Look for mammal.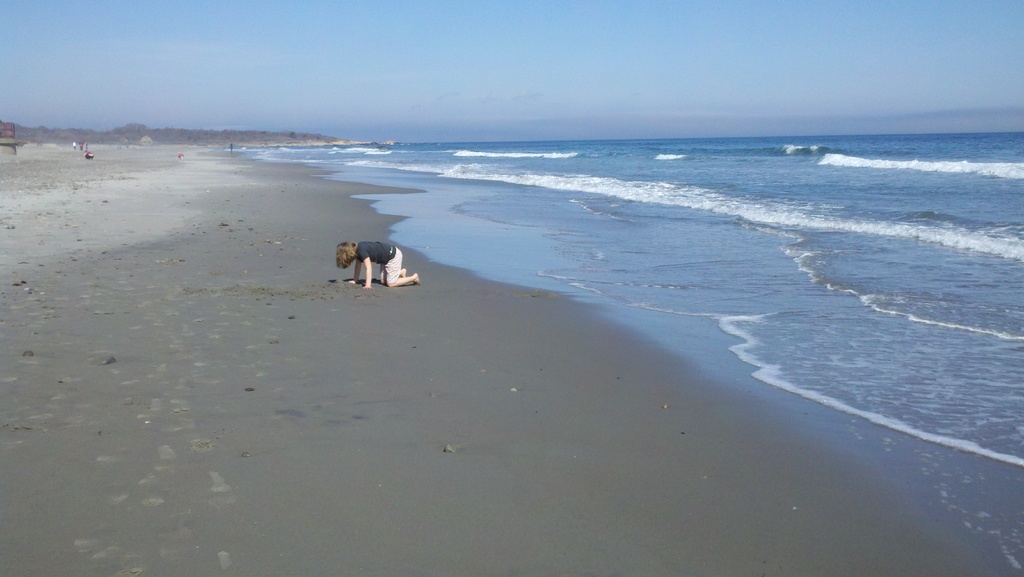
Found: (x1=85, y1=143, x2=89, y2=150).
